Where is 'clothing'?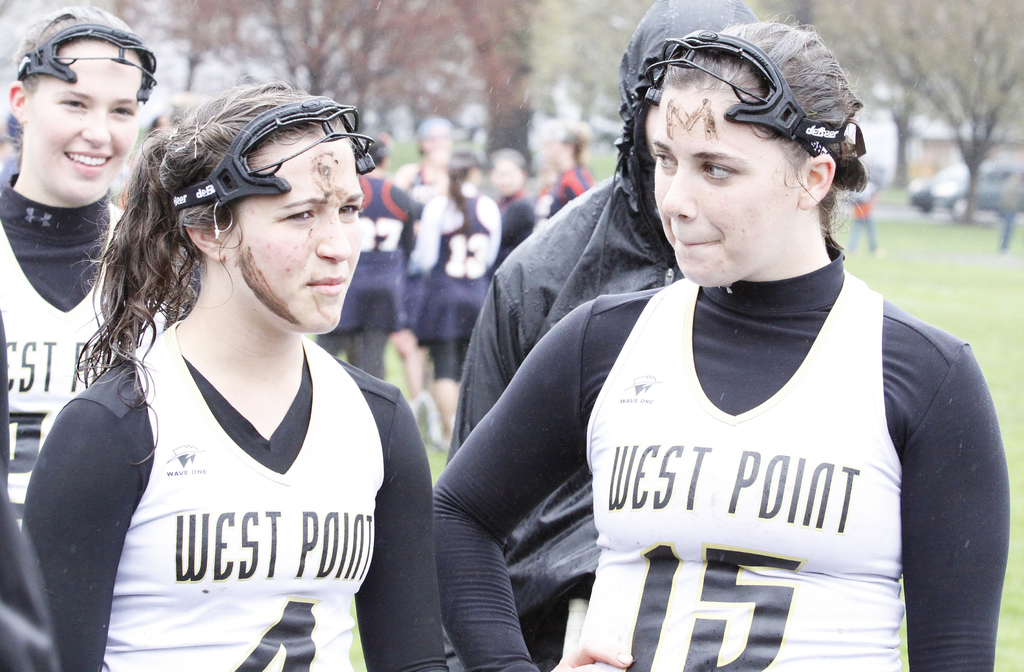
select_region(526, 236, 982, 658).
